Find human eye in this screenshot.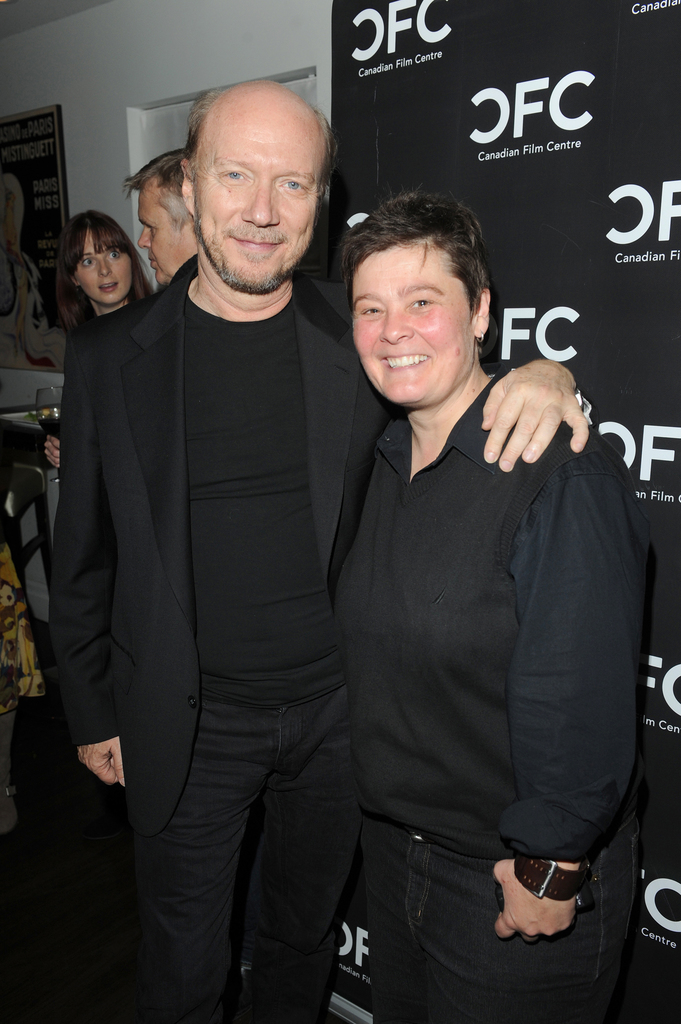
The bounding box for human eye is bbox=(149, 225, 156, 237).
